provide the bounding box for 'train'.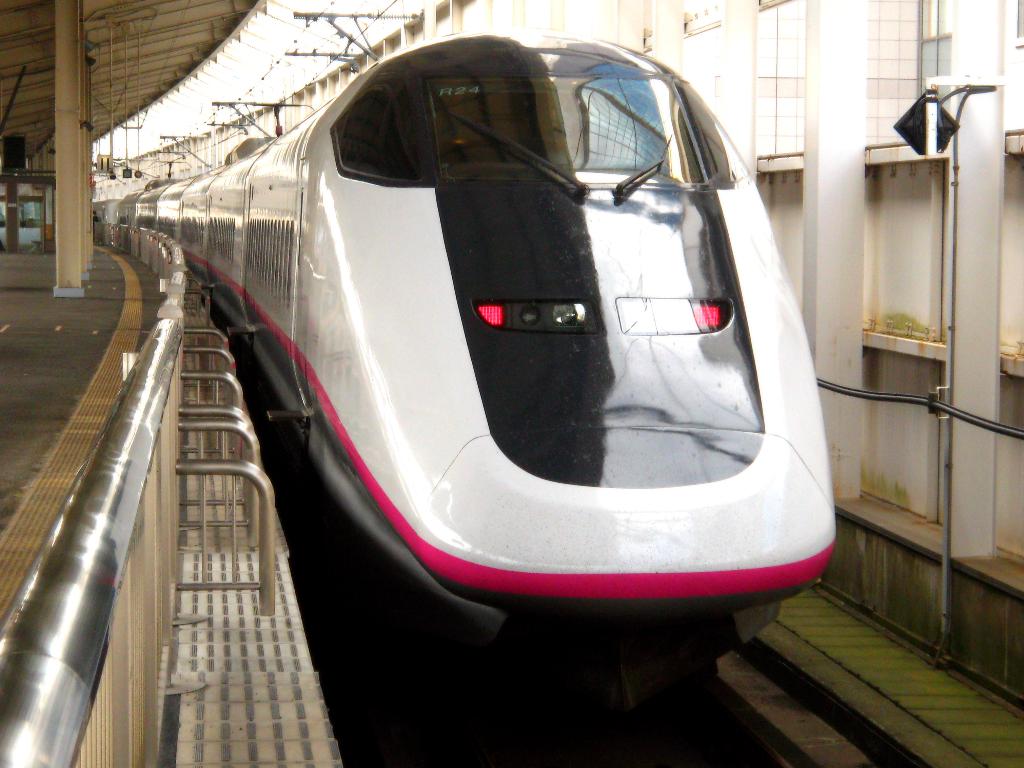
pyautogui.locateOnScreen(94, 16, 842, 719).
